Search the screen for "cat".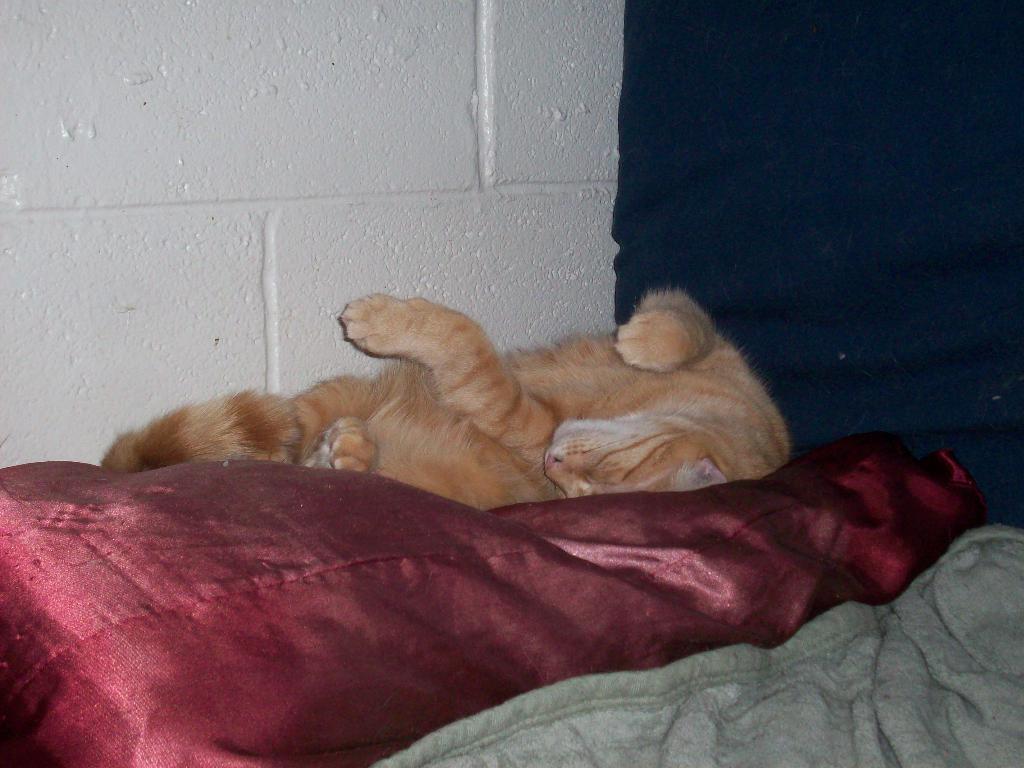
Found at rect(97, 284, 793, 518).
